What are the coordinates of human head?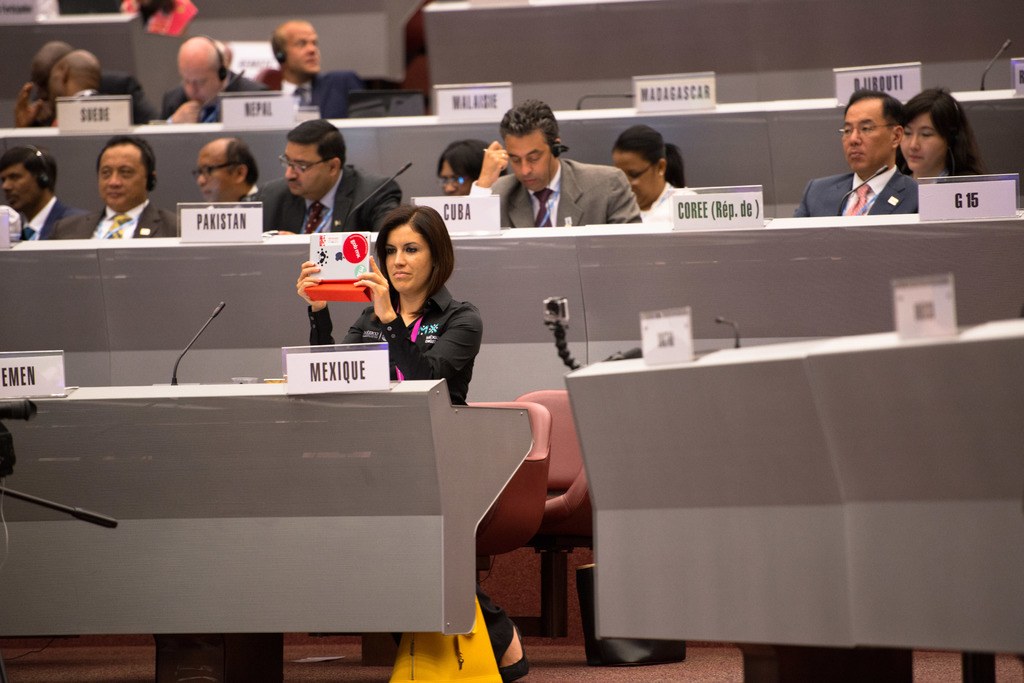
Rect(196, 138, 259, 199).
